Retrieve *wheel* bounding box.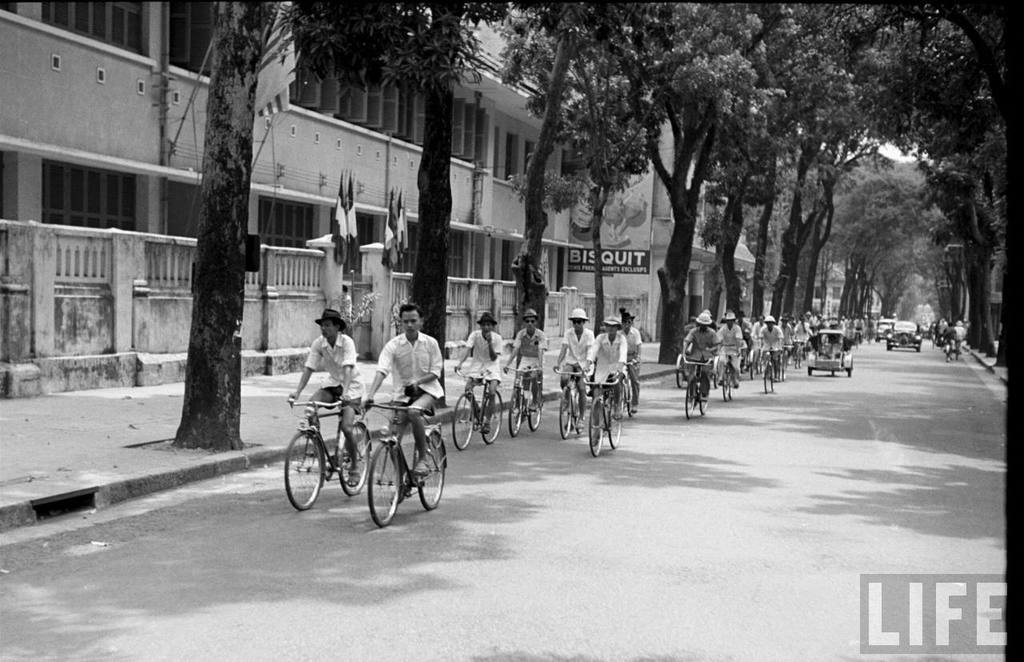
Bounding box: Rect(750, 361, 756, 379).
